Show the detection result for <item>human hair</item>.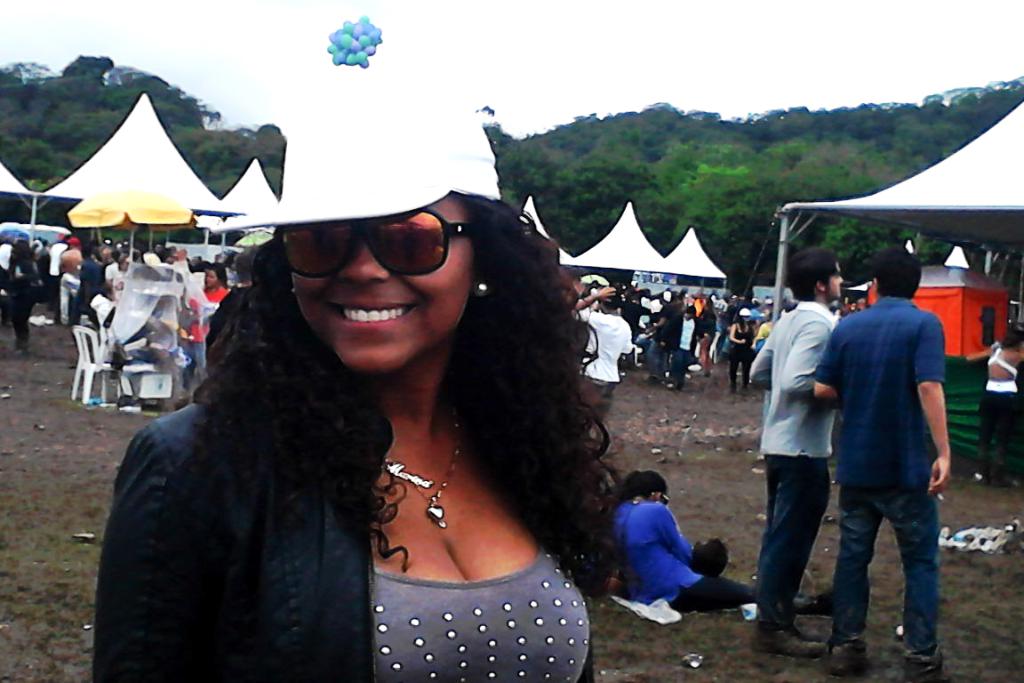
x1=610 y1=467 x2=668 y2=500.
